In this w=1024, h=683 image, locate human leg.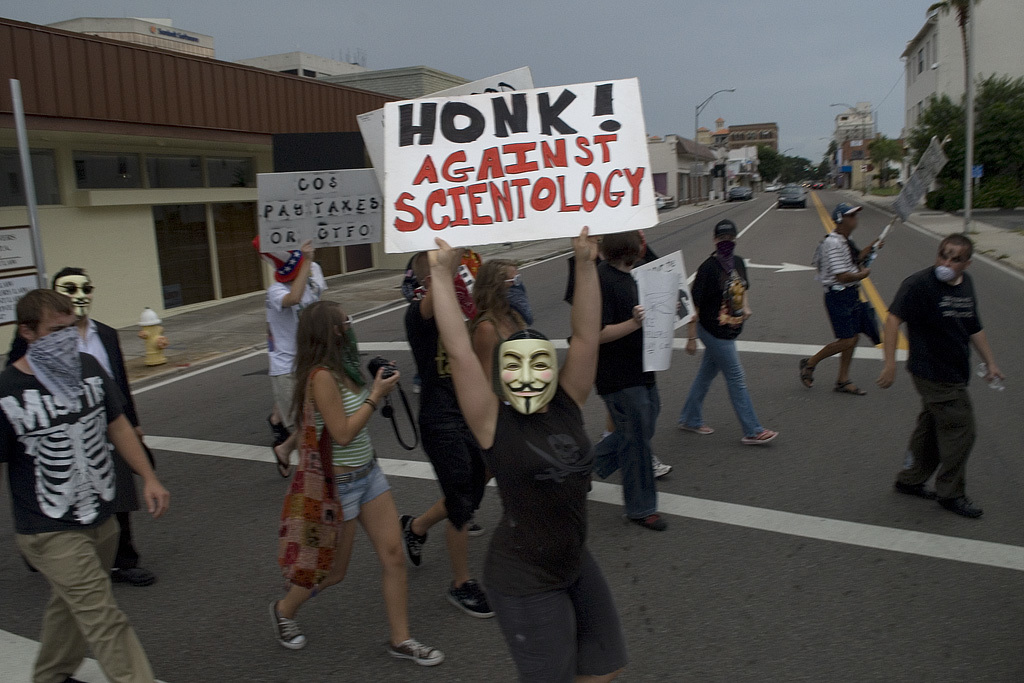
Bounding box: locate(493, 585, 581, 682).
